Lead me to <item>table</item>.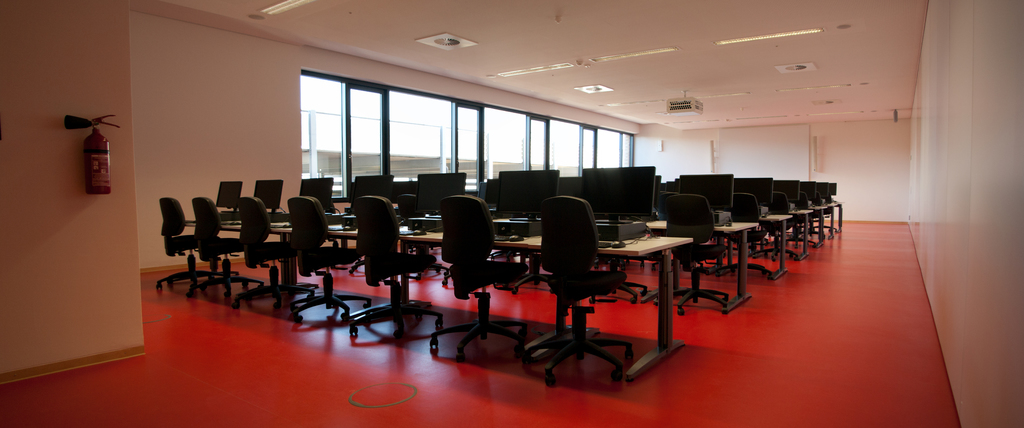
Lead to 764:210:792:280.
